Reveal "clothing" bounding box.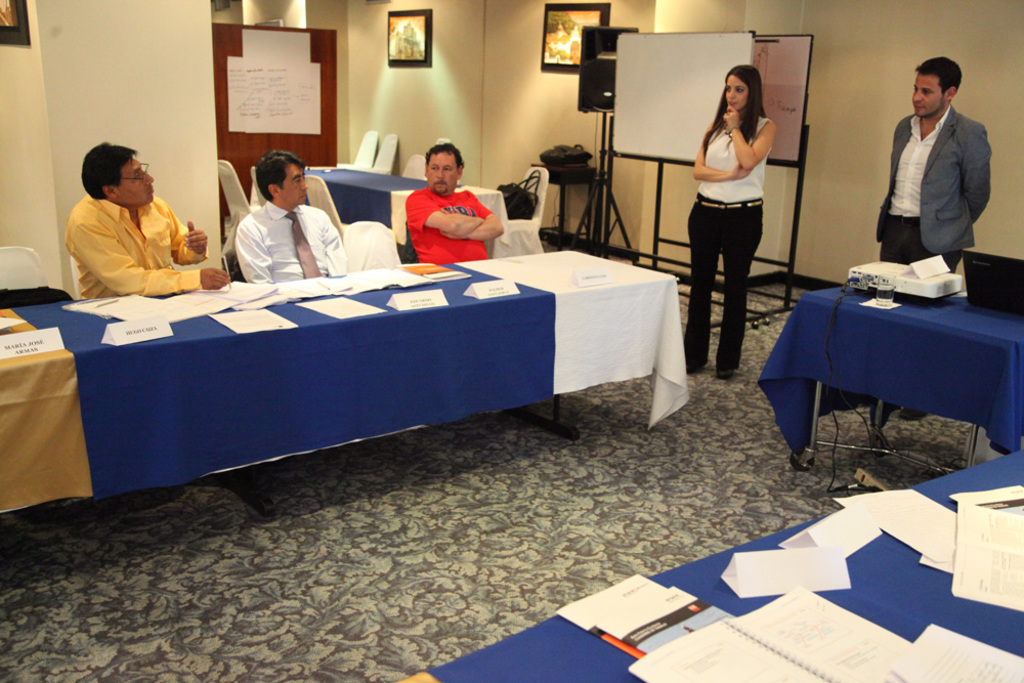
Revealed: {"left": 874, "top": 108, "right": 992, "bottom": 267}.
